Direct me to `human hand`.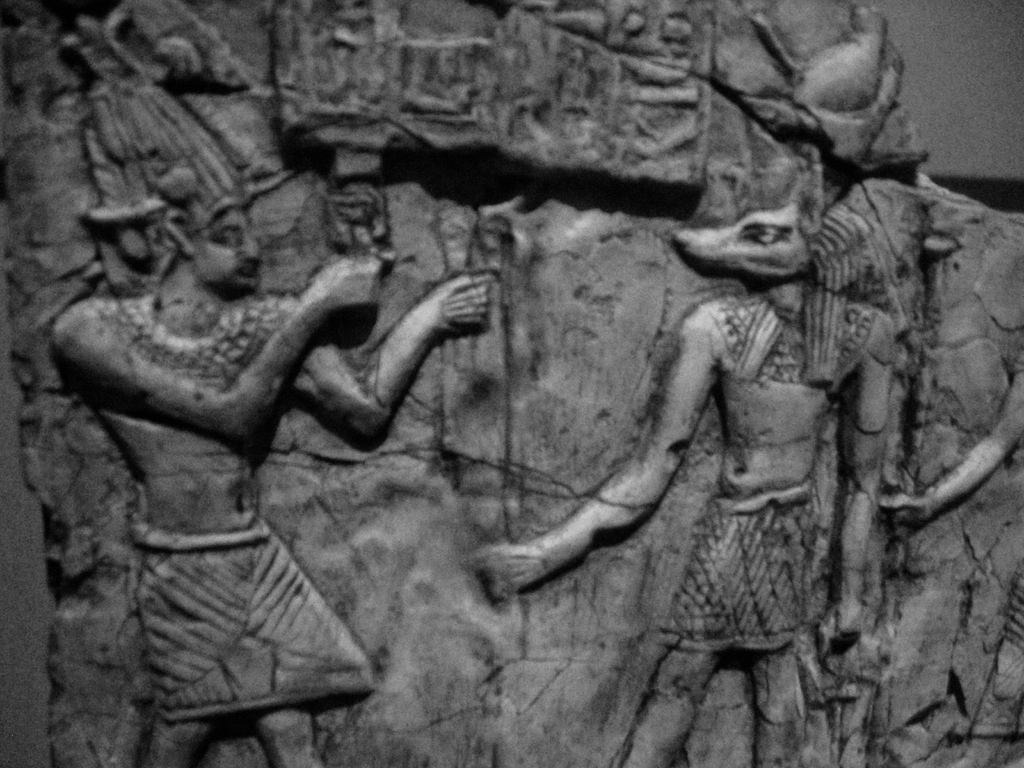
Direction: x1=351, y1=259, x2=513, y2=397.
